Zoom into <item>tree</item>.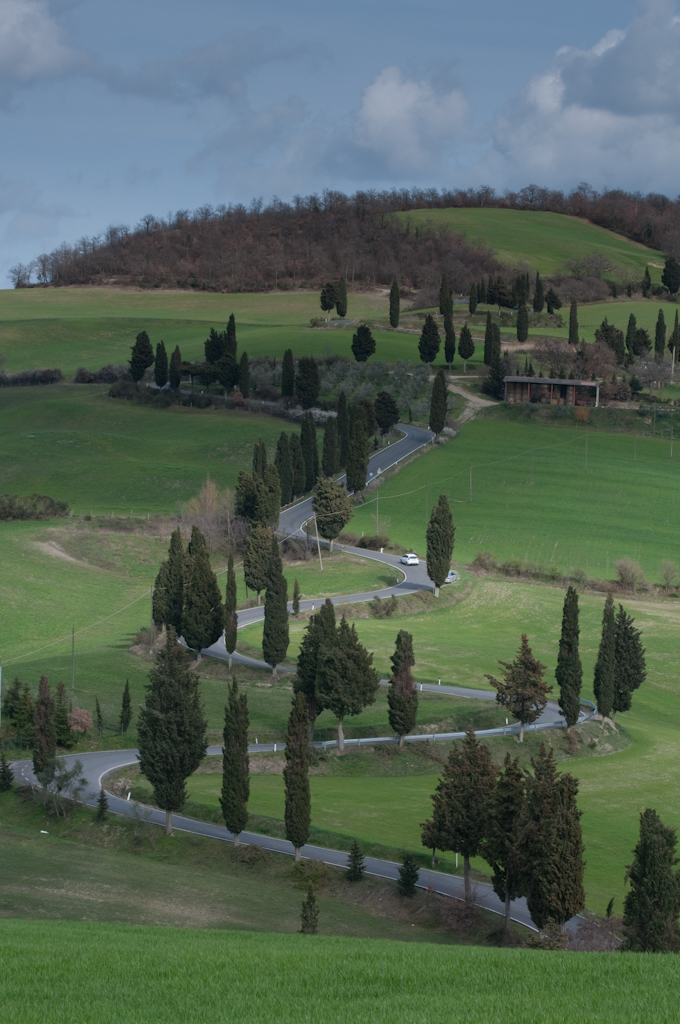
Zoom target: 219 382 398 596.
